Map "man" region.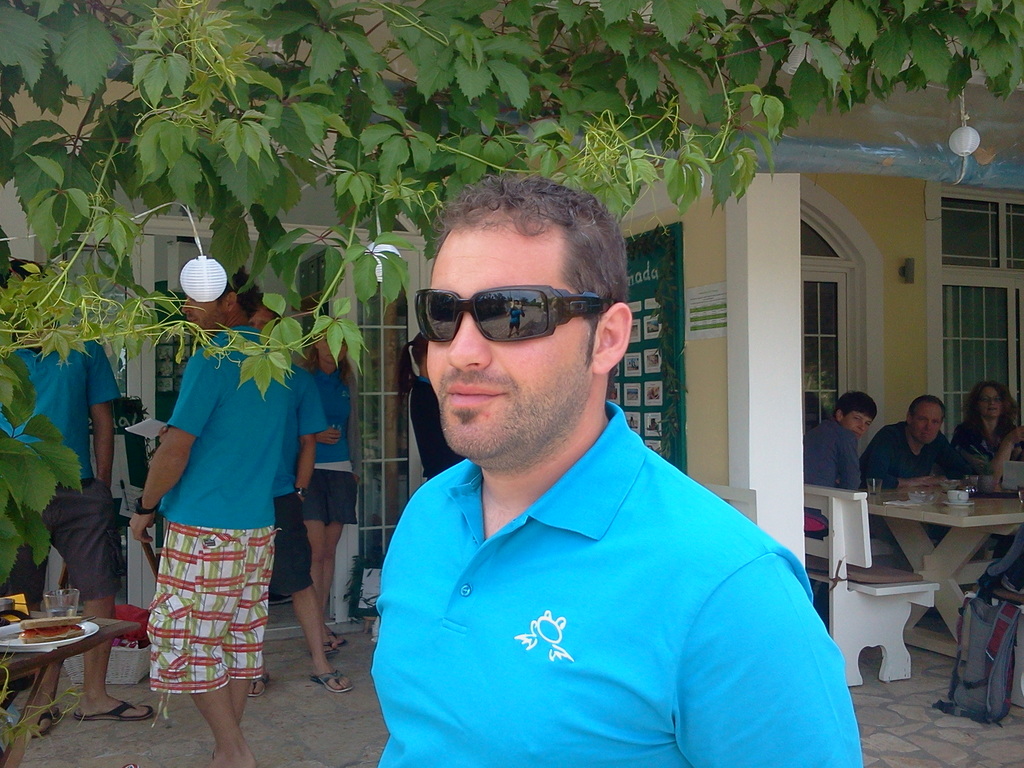
Mapped to {"left": 867, "top": 401, "right": 973, "bottom": 552}.
